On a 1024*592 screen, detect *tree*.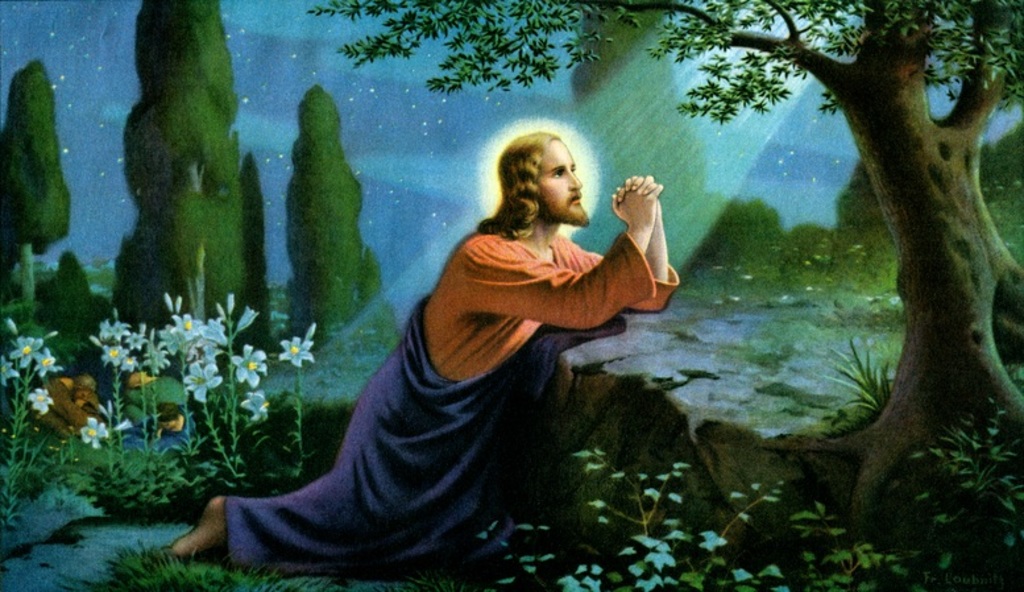
[x1=37, y1=249, x2=101, y2=348].
